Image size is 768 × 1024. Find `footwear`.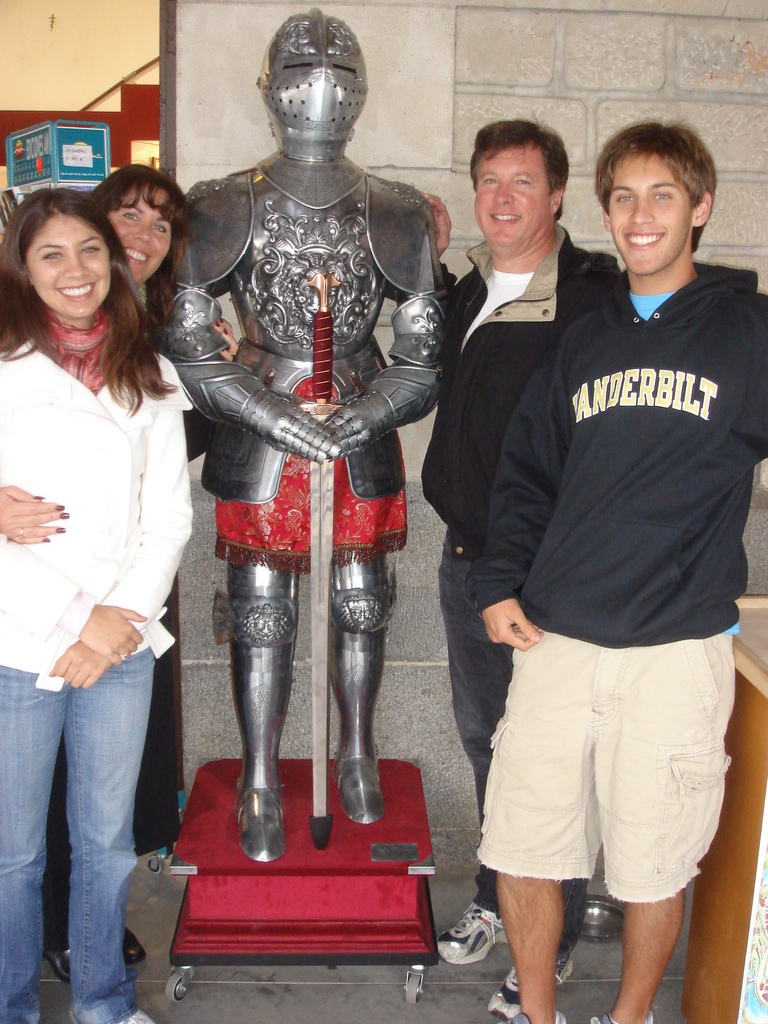
BBox(490, 954, 575, 1014).
